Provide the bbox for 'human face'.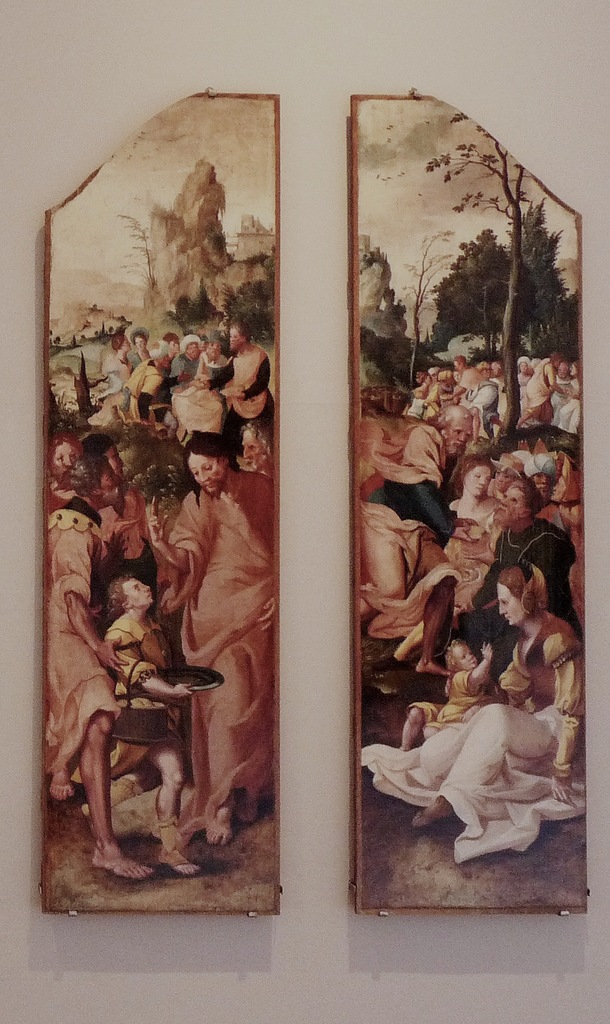
x1=244 y1=431 x2=261 y2=471.
